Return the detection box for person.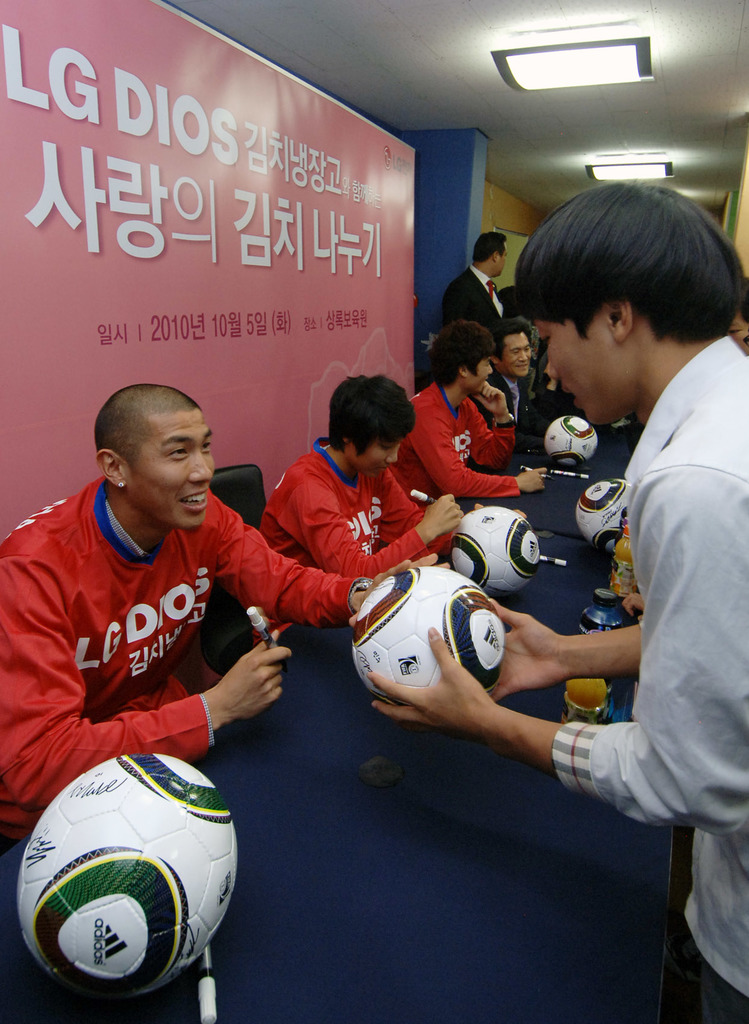
[left=485, top=319, right=545, bottom=426].
